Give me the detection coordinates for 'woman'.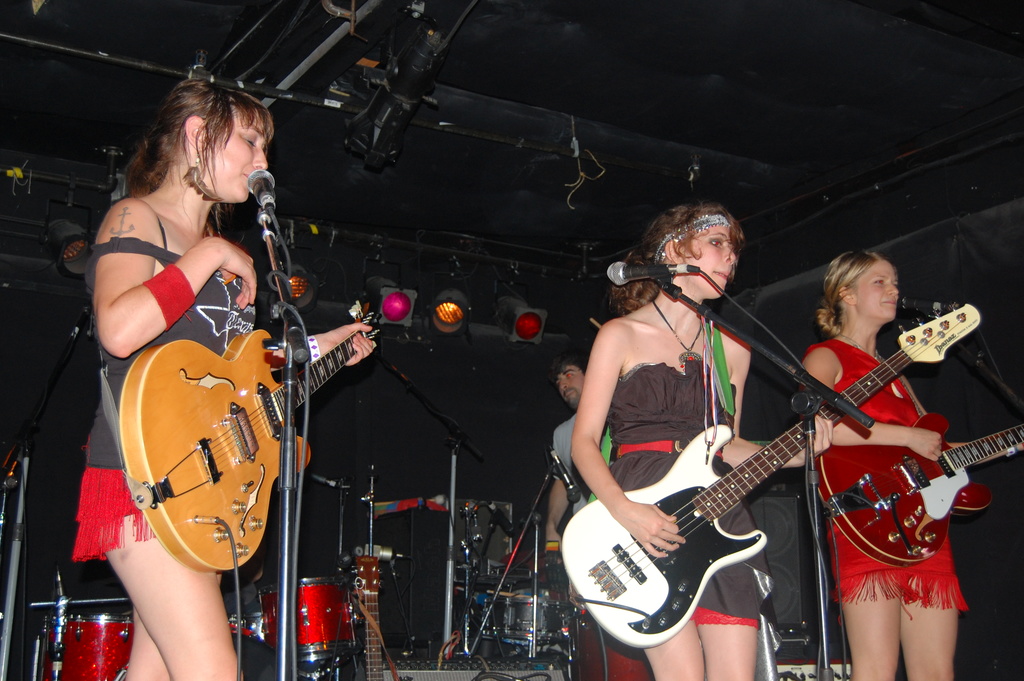
bbox=[795, 244, 972, 680].
